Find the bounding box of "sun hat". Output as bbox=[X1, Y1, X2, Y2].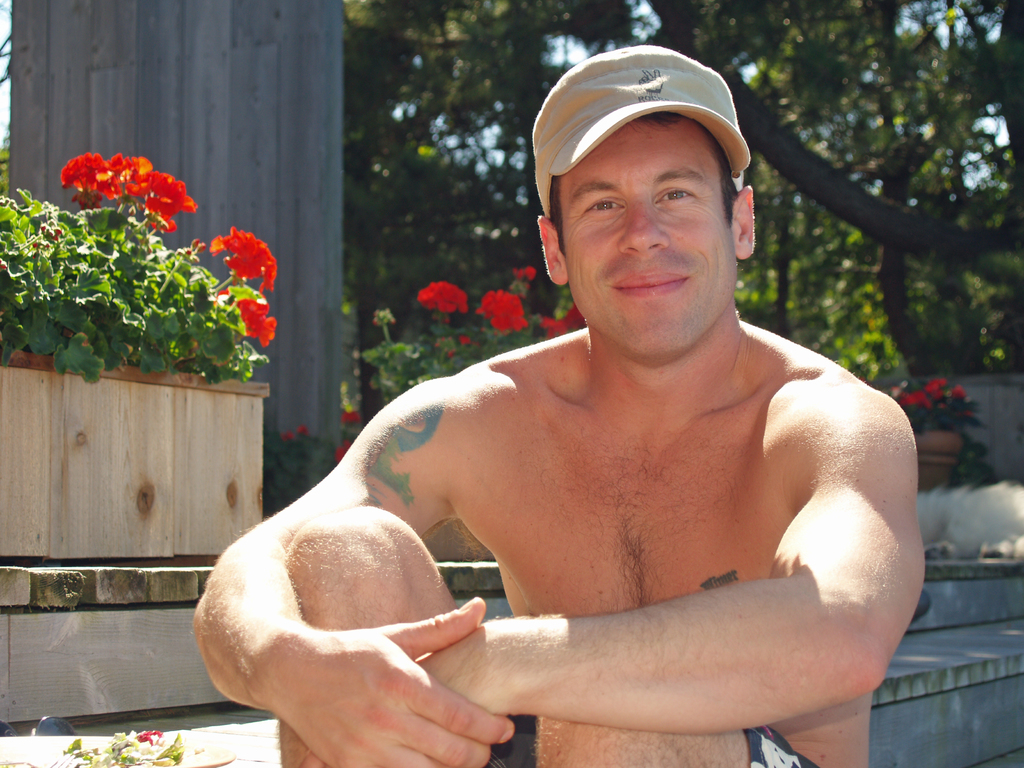
bbox=[531, 44, 752, 228].
